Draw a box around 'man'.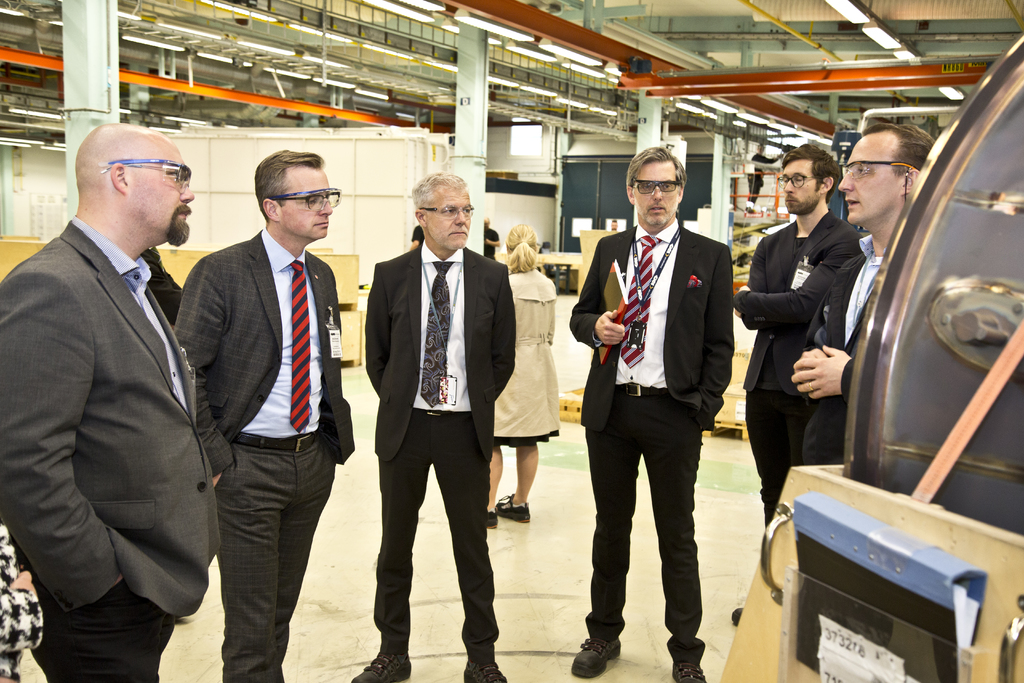
[176, 152, 351, 682].
